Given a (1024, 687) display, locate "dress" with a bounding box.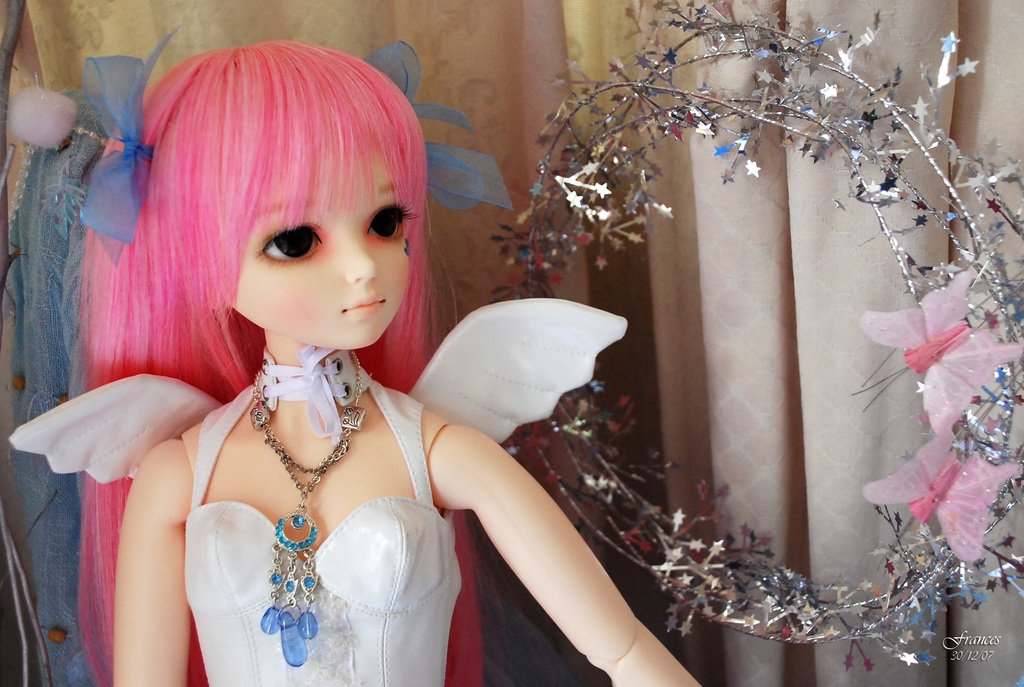
Located: box(0, 291, 633, 686).
